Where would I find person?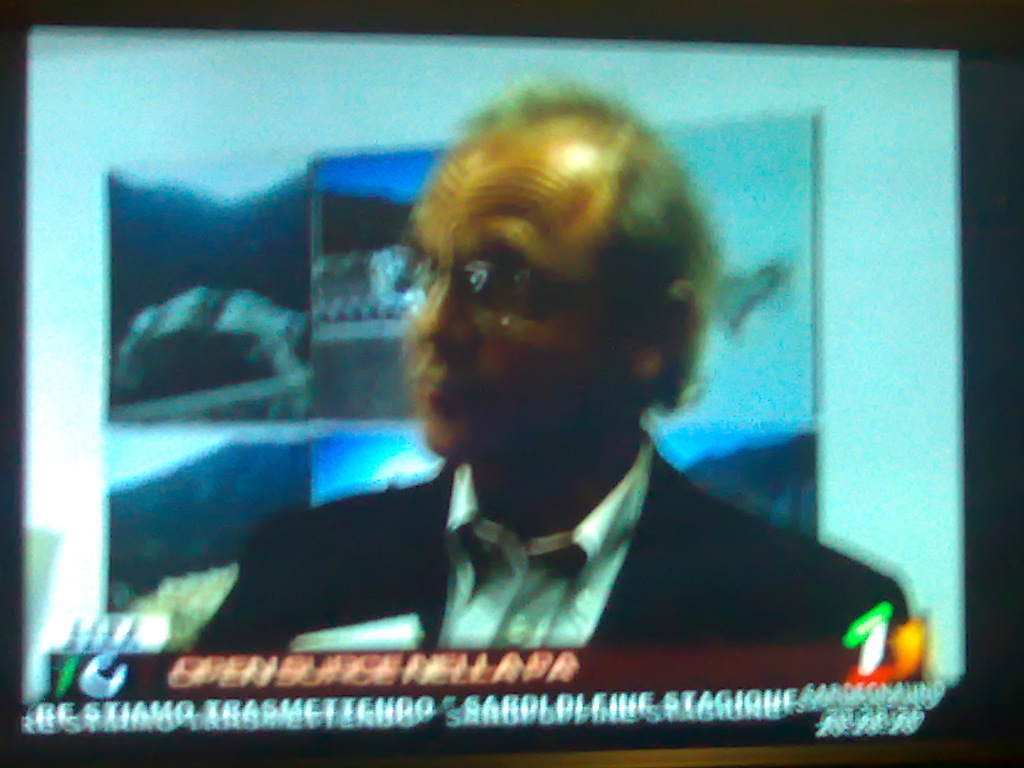
At {"x1": 95, "y1": 139, "x2": 856, "y2": 727}.
